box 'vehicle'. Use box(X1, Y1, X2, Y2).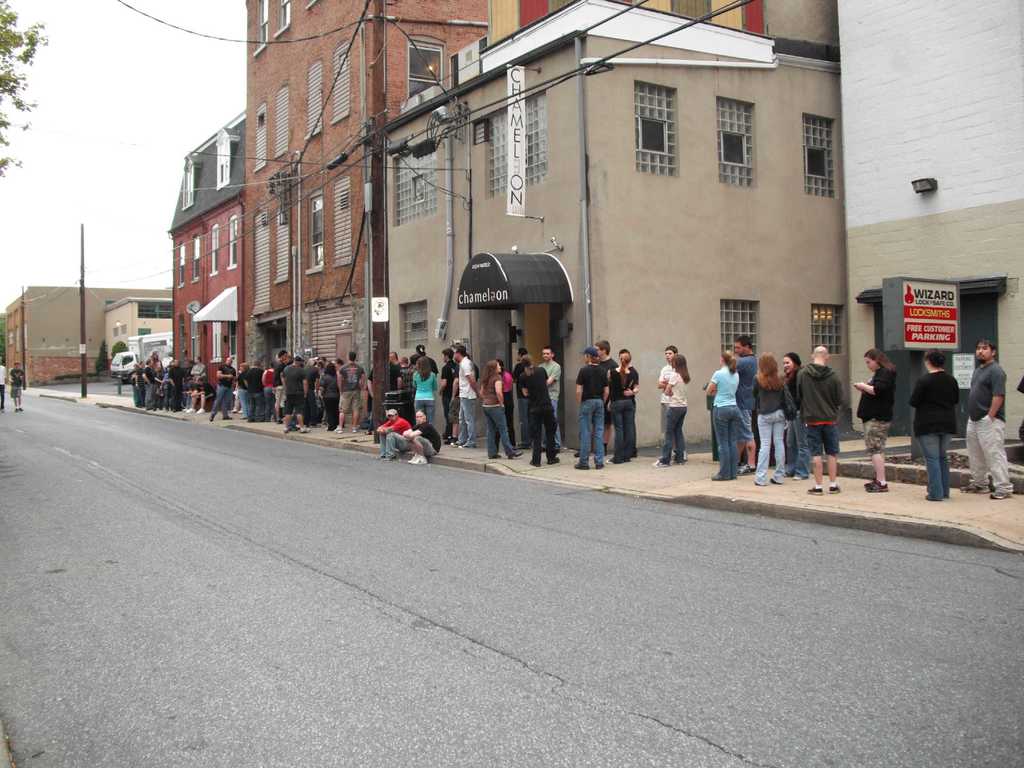
box(108, 331, 168, 383).
